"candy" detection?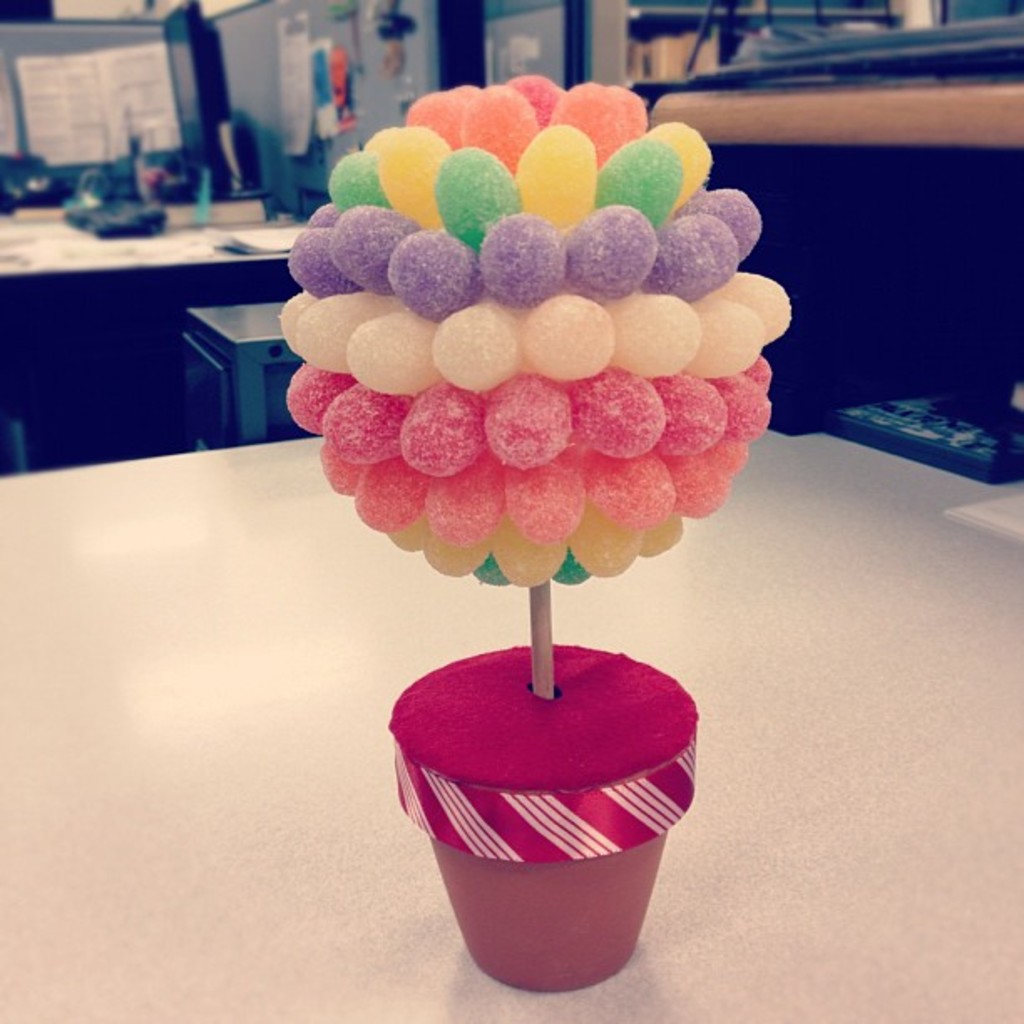
[left=651, top=119, right=718, bottom=199]
